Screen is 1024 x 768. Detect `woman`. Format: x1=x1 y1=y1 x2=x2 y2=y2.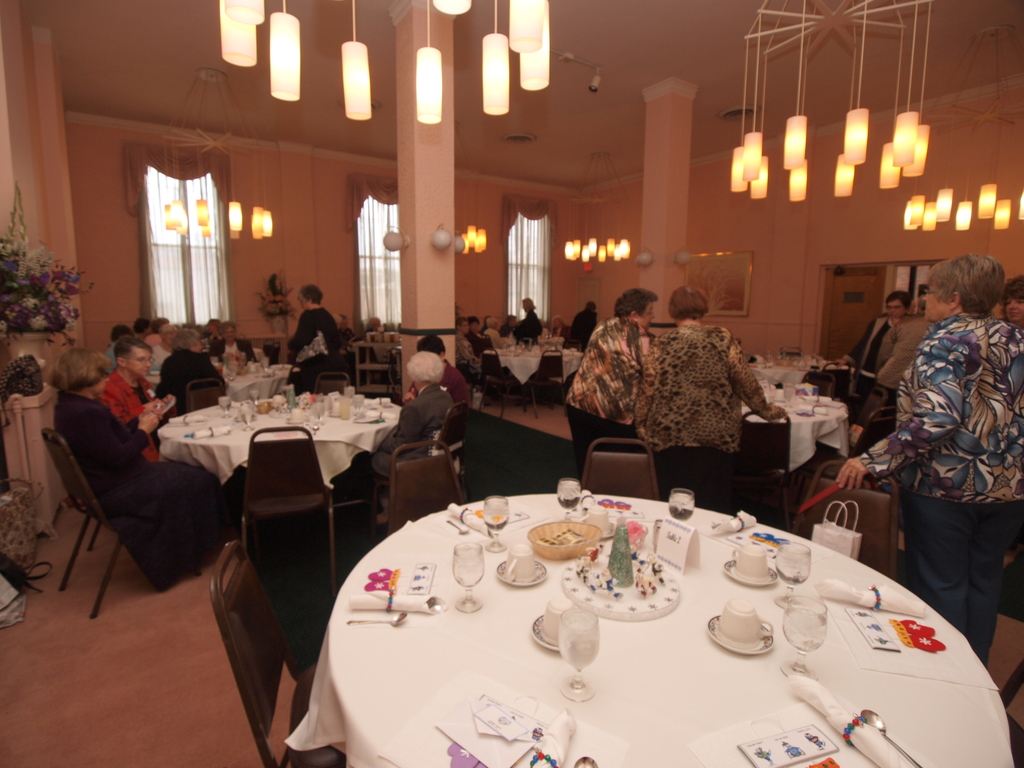
x1=157 y1=333 x2=225 y2=399.
